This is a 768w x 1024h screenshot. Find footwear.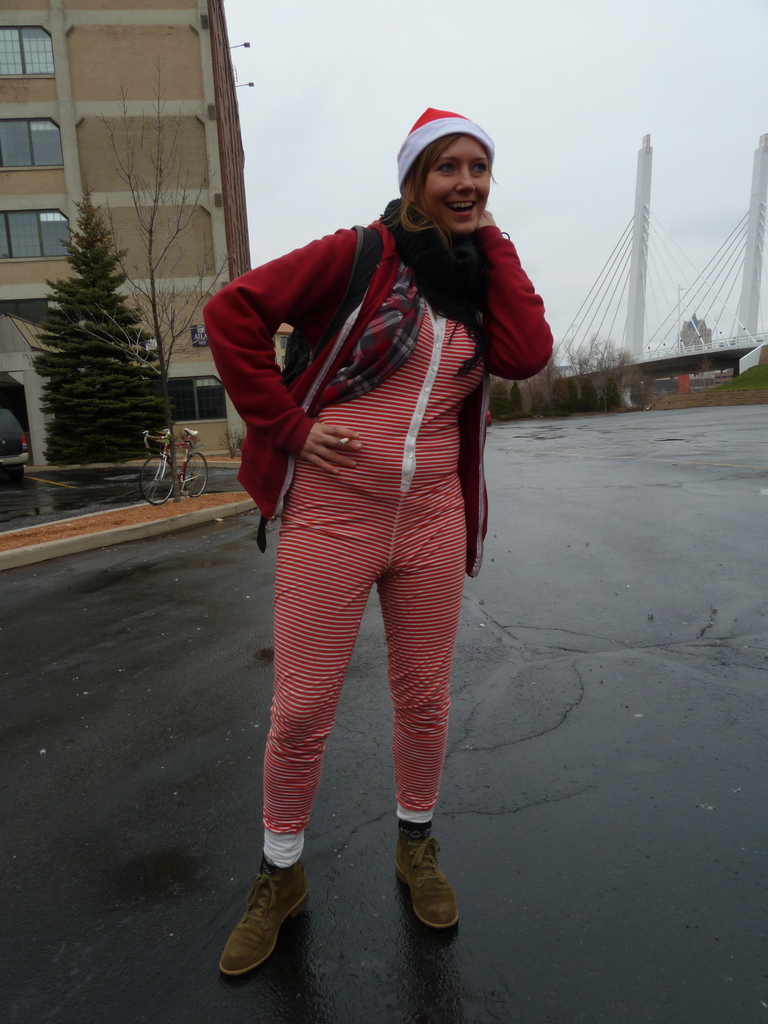
Bounding box: 392:819:460:931.
